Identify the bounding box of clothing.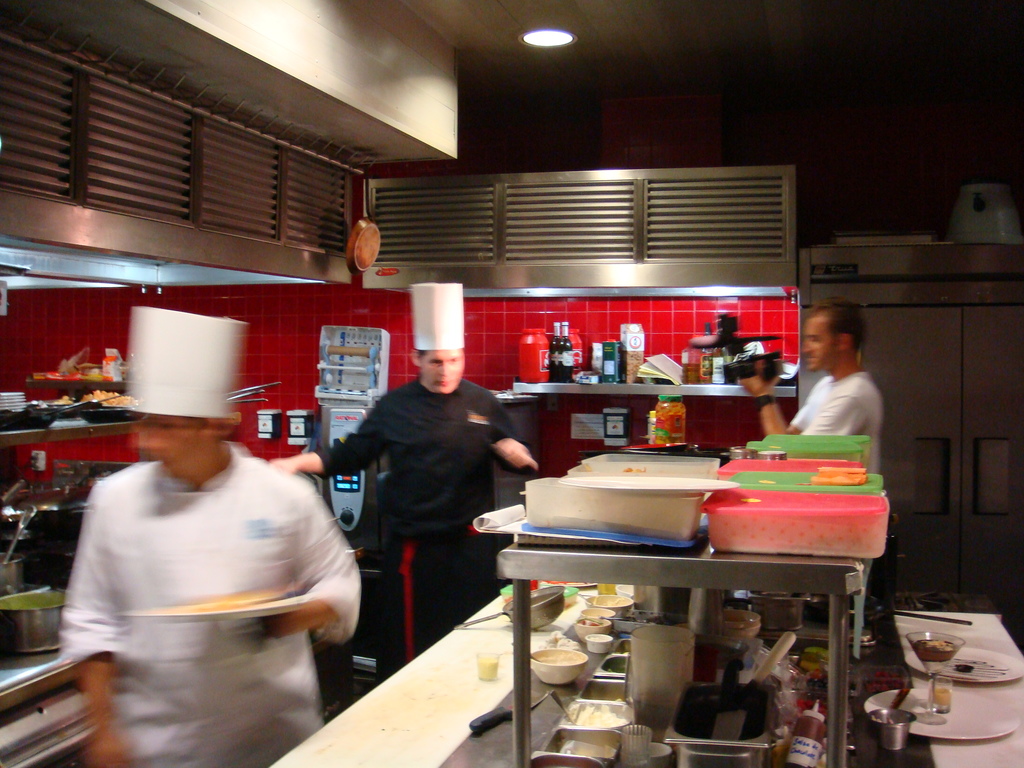
329 363 532 667.
